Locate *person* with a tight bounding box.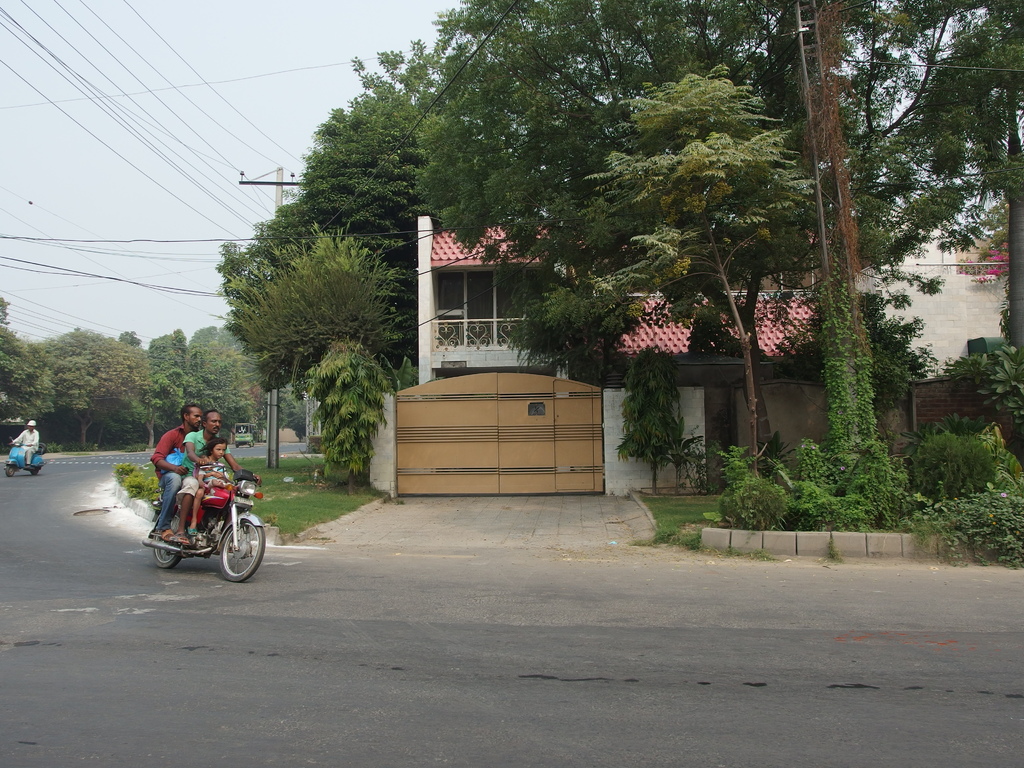
150 404 204 542.
